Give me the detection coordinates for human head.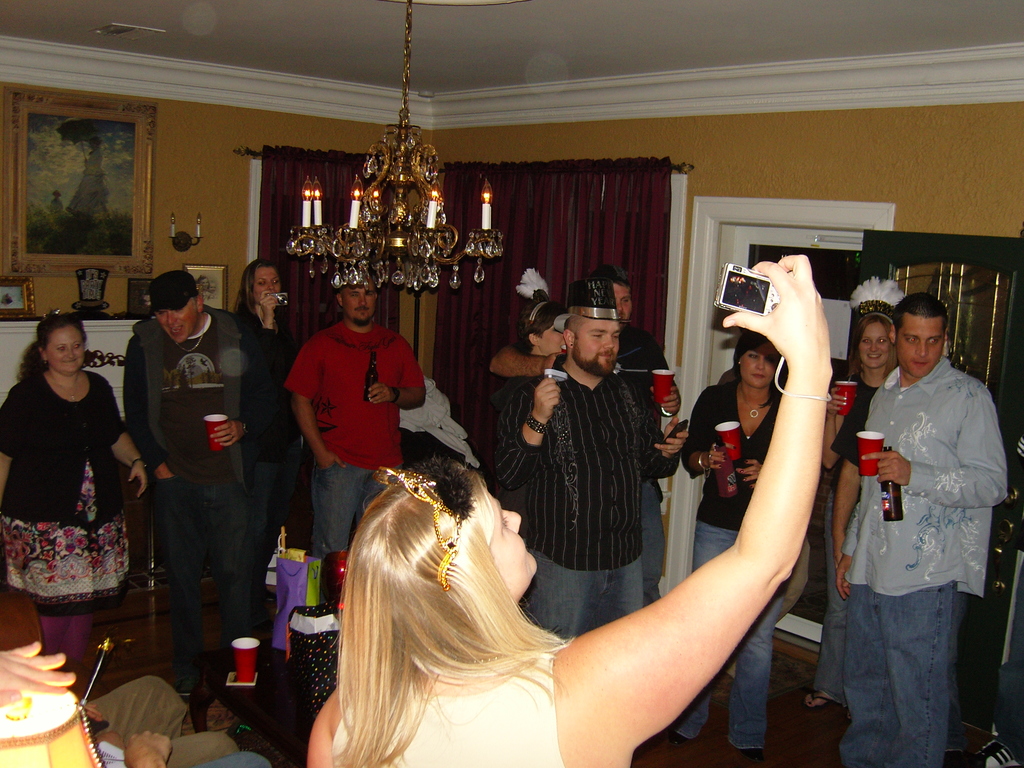
[599, 261, 634, 326].
